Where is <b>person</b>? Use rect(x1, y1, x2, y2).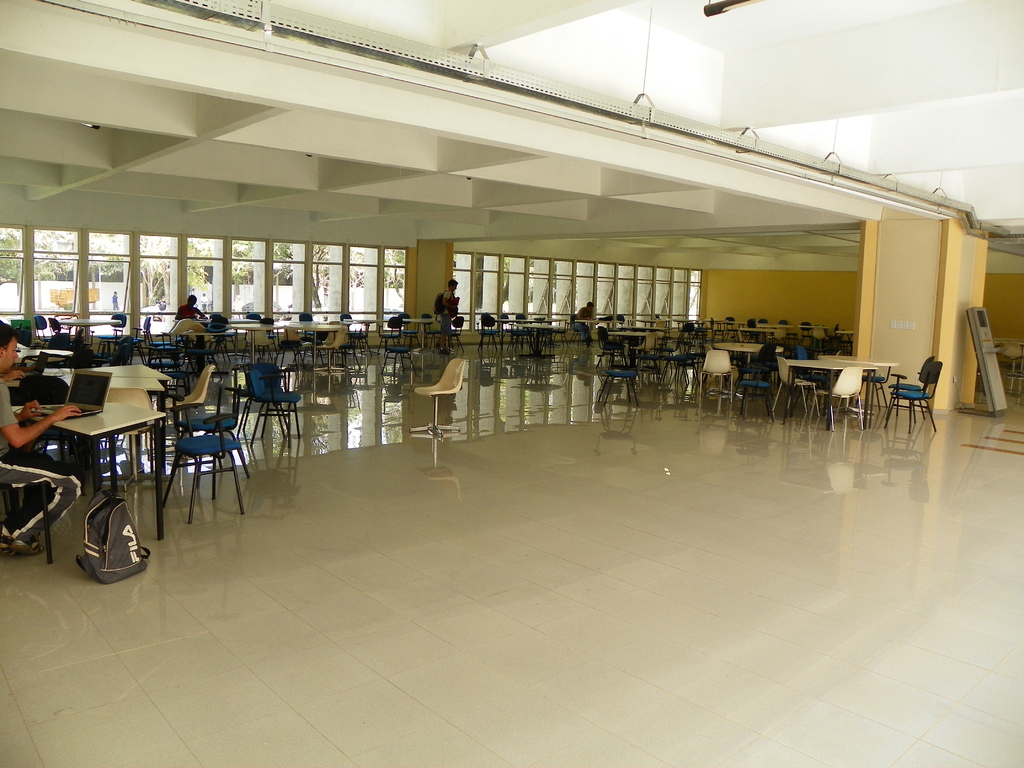
rect(436, 285, 458, 358).
